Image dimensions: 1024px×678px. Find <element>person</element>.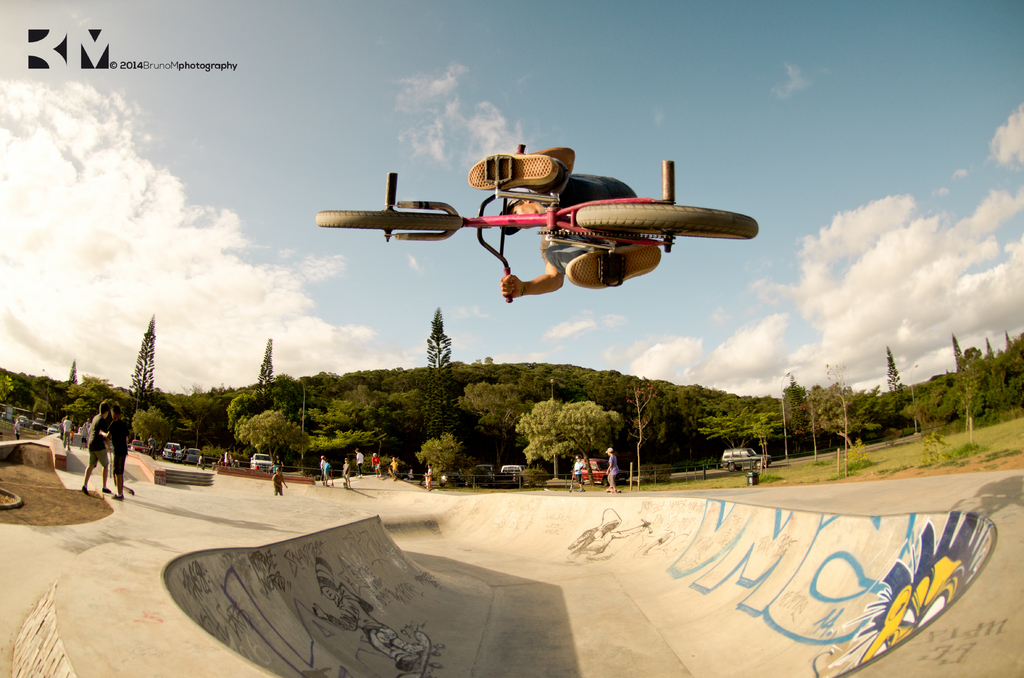
85 415 92 449.
